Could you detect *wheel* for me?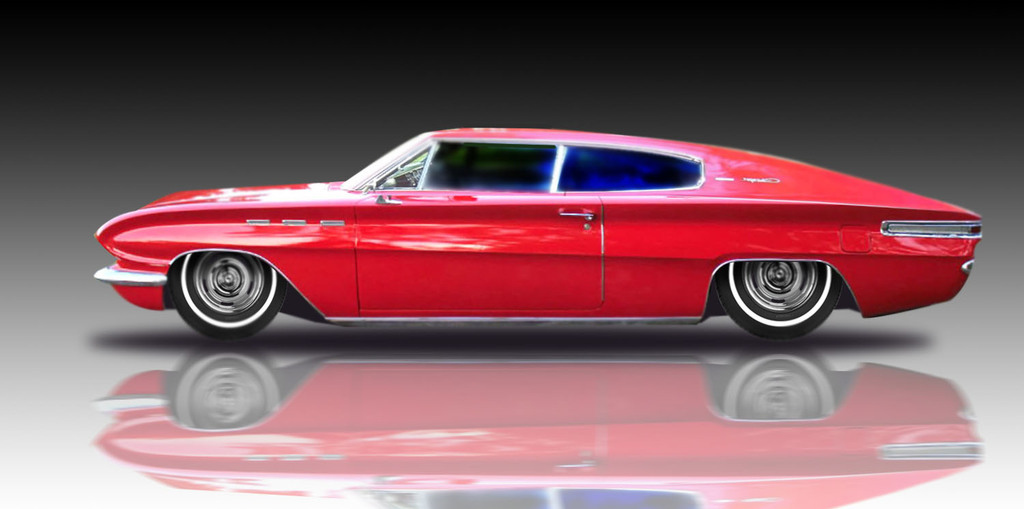
Detection result: {"left": 164, "top": 247, "right": 284, "bottom": 336}.
